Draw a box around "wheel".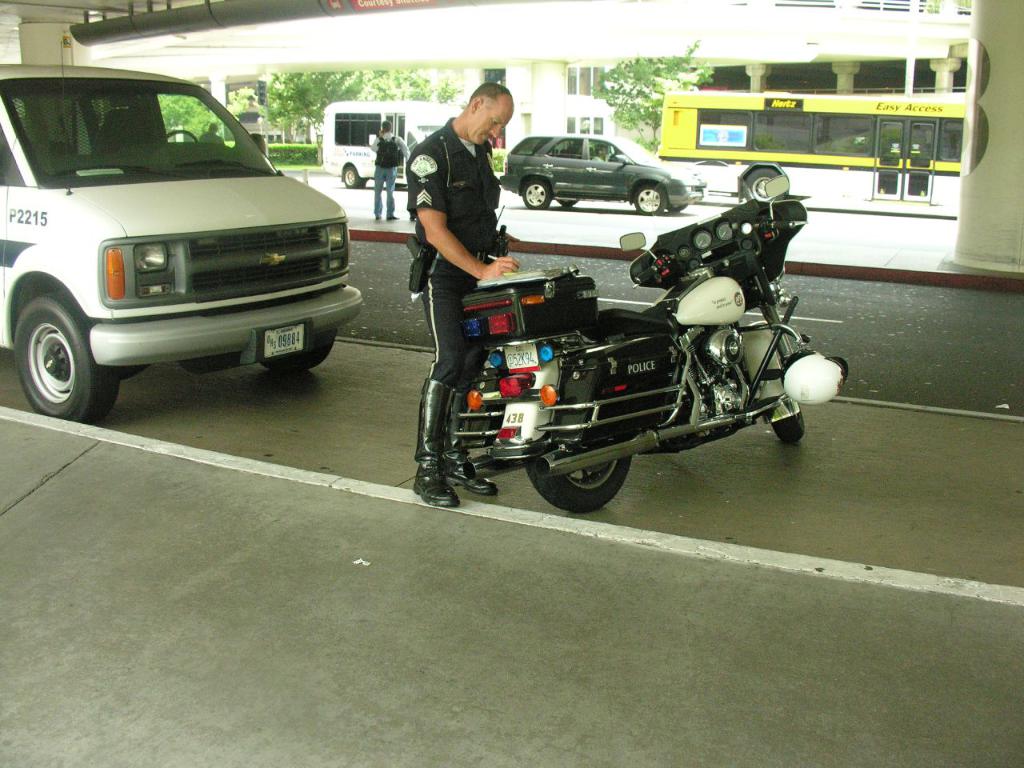
(739, 170, 782, 202).
